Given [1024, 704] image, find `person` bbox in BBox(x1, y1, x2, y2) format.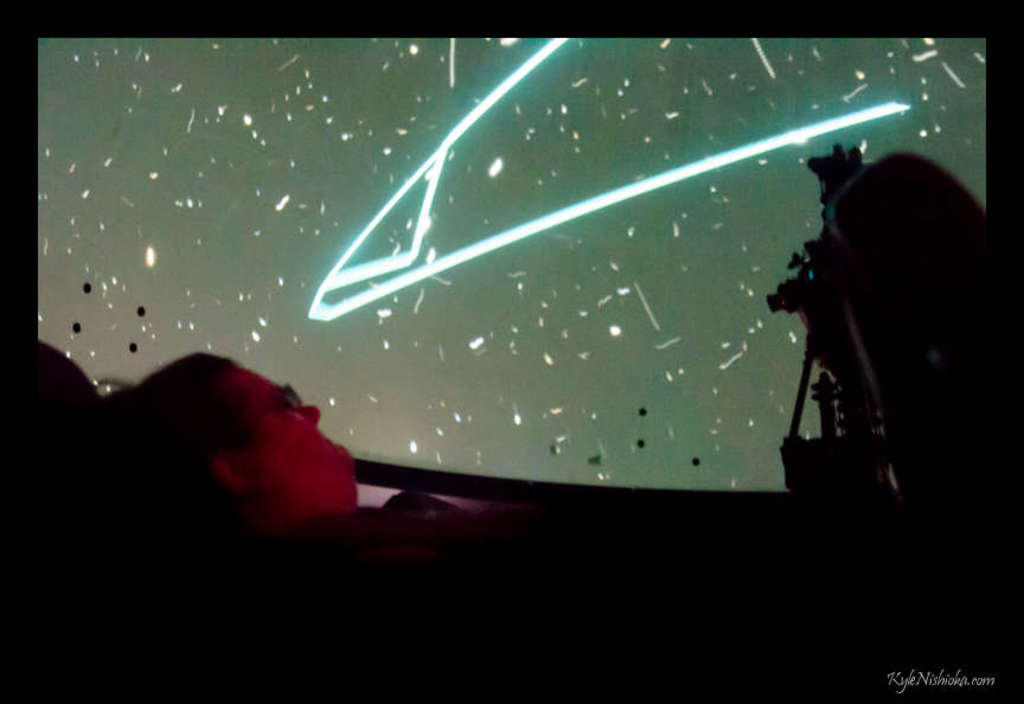
BBox(101, 350, 533, 574).
